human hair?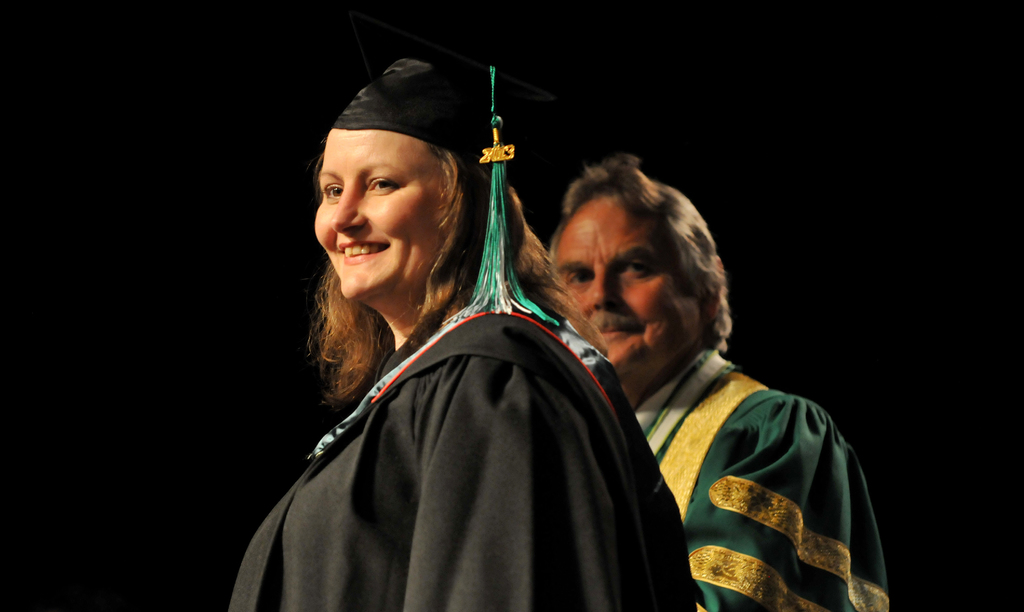
<region>305, 135, 612, 409</region>
